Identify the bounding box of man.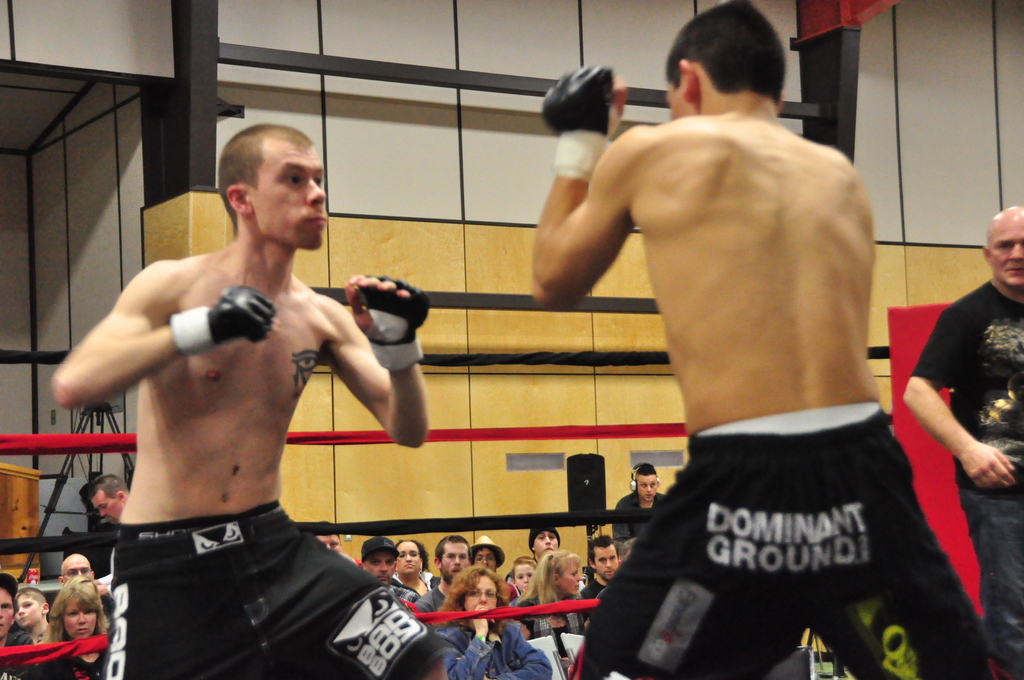
l=58, t=552, r=93, b=587.
